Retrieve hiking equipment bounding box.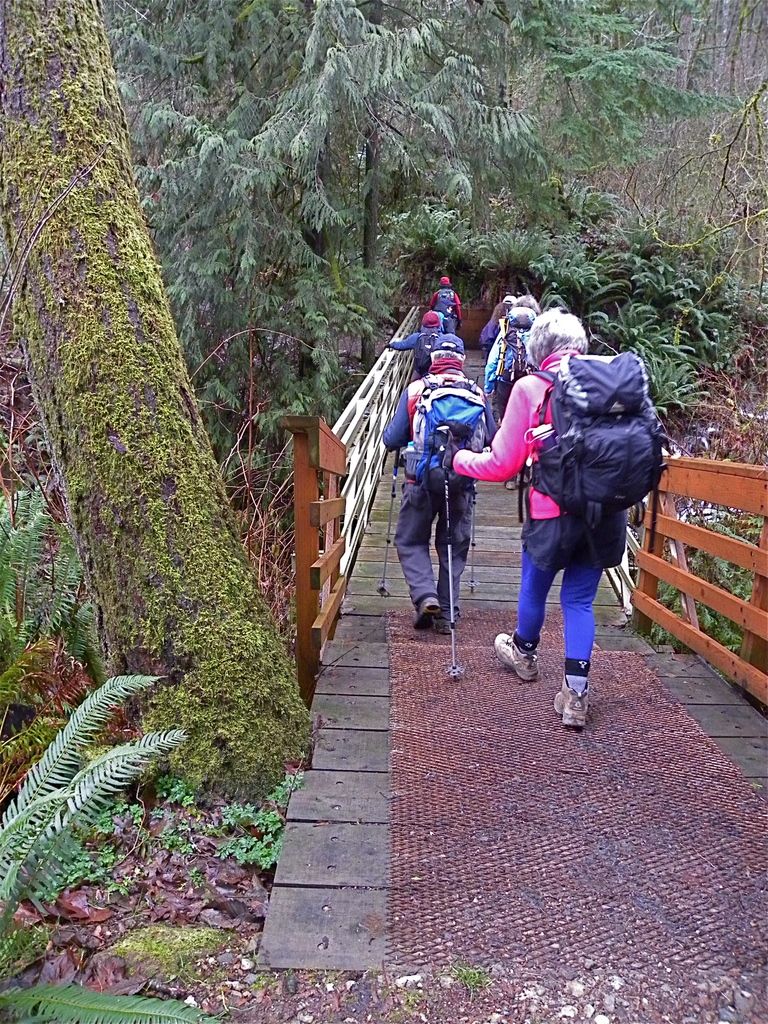
Bounding box: bbox=(468, 479, 480, 591).
